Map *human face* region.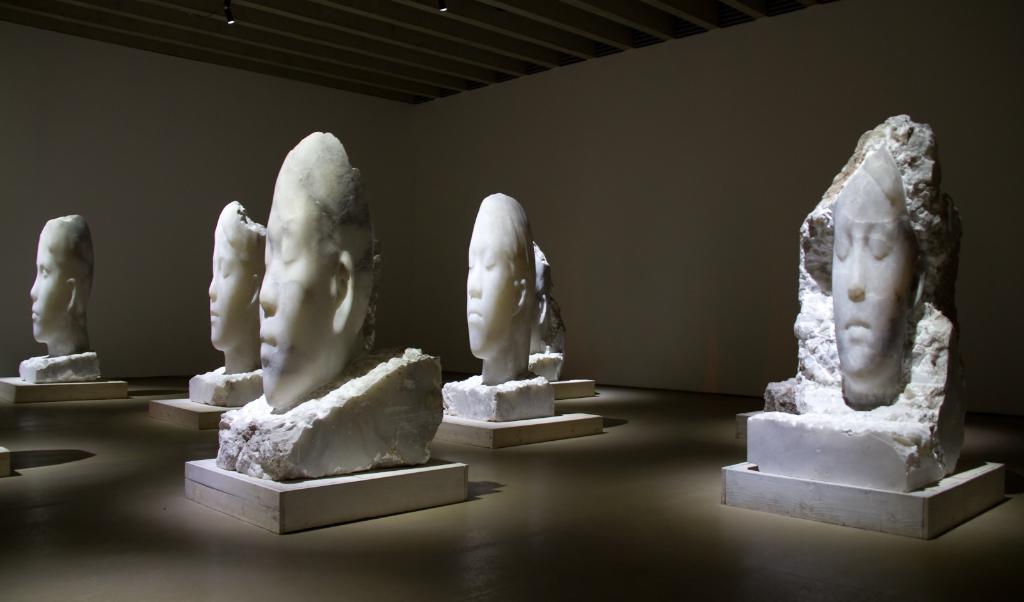
Mapped to detection(29, 248, 63, 341).
